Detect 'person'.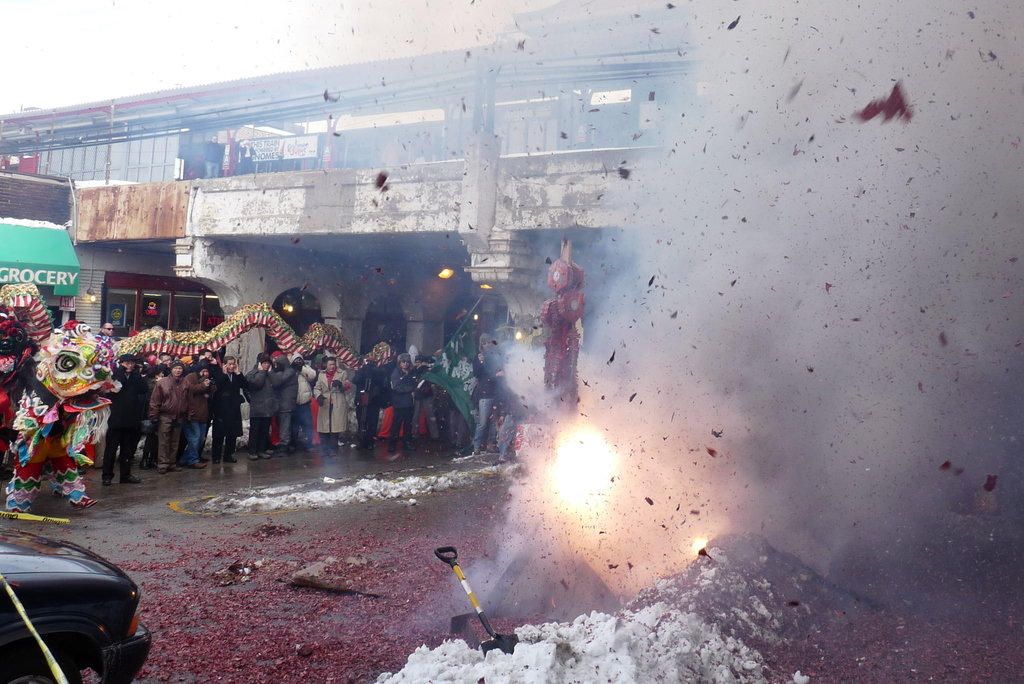
Detected at <bbox>390, 355, 422, 450</bbox>.
